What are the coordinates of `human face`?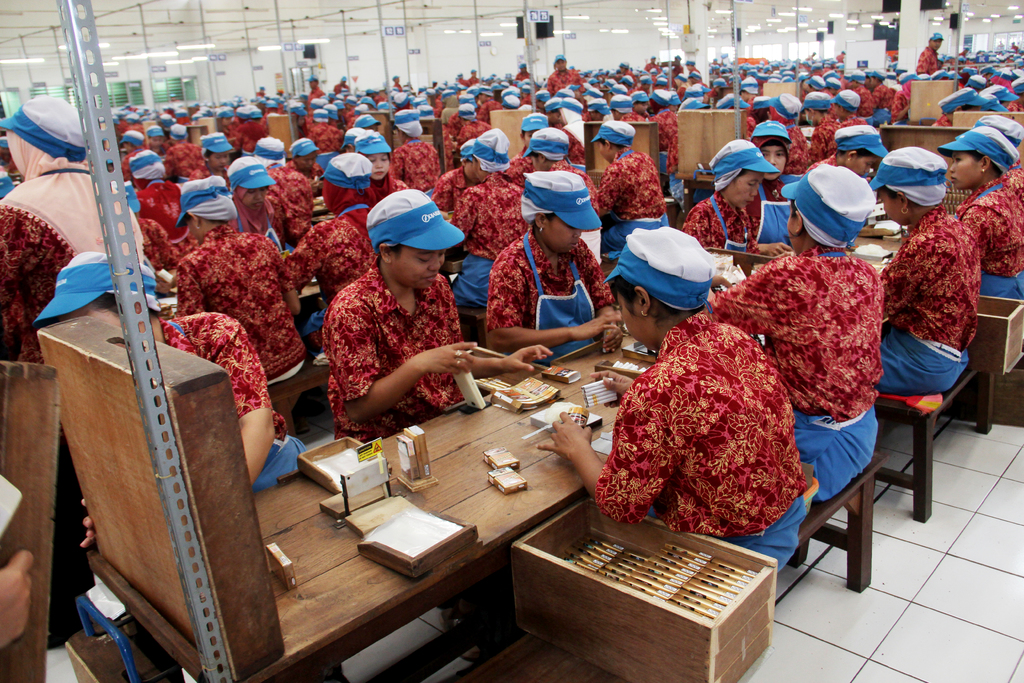
left=767, top=143, right=787, bottom=179.
